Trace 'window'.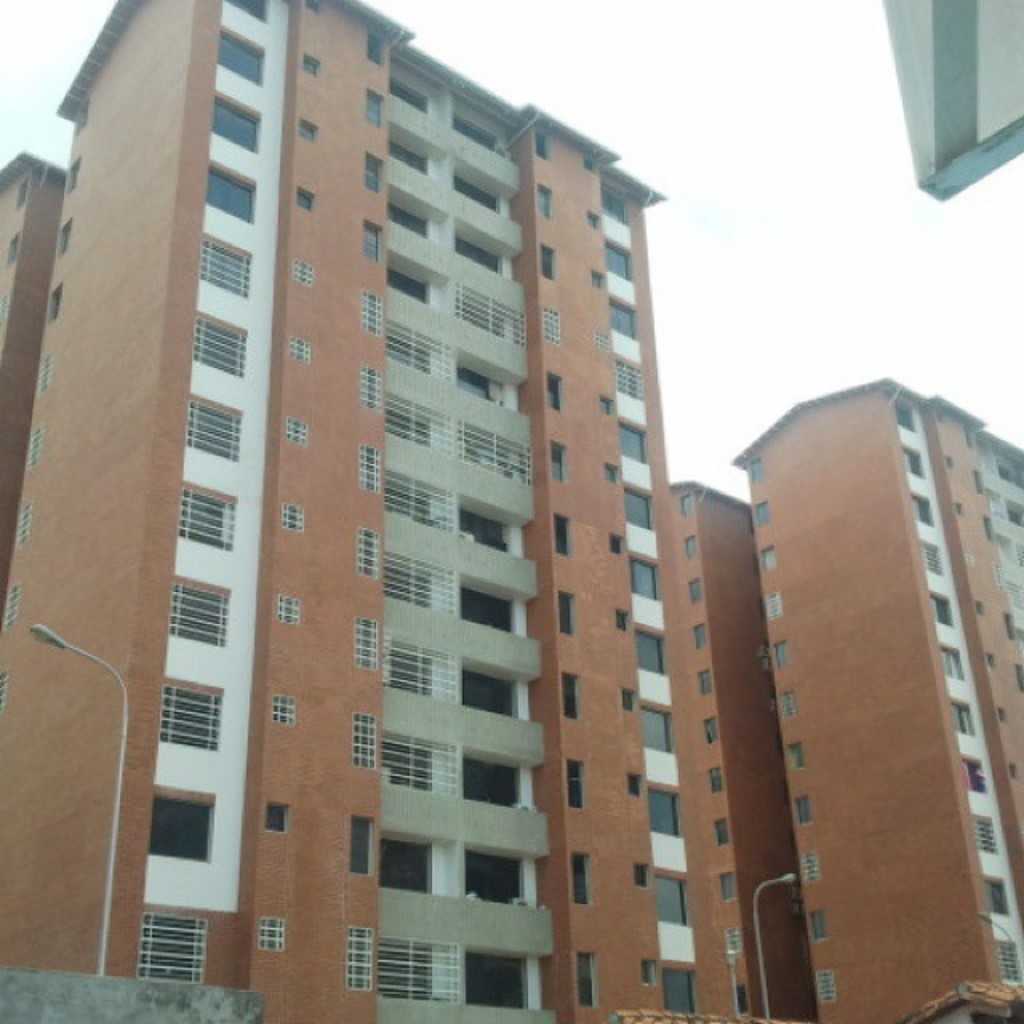
Traced to [left=358, top=290, right=381, bottom=331].
